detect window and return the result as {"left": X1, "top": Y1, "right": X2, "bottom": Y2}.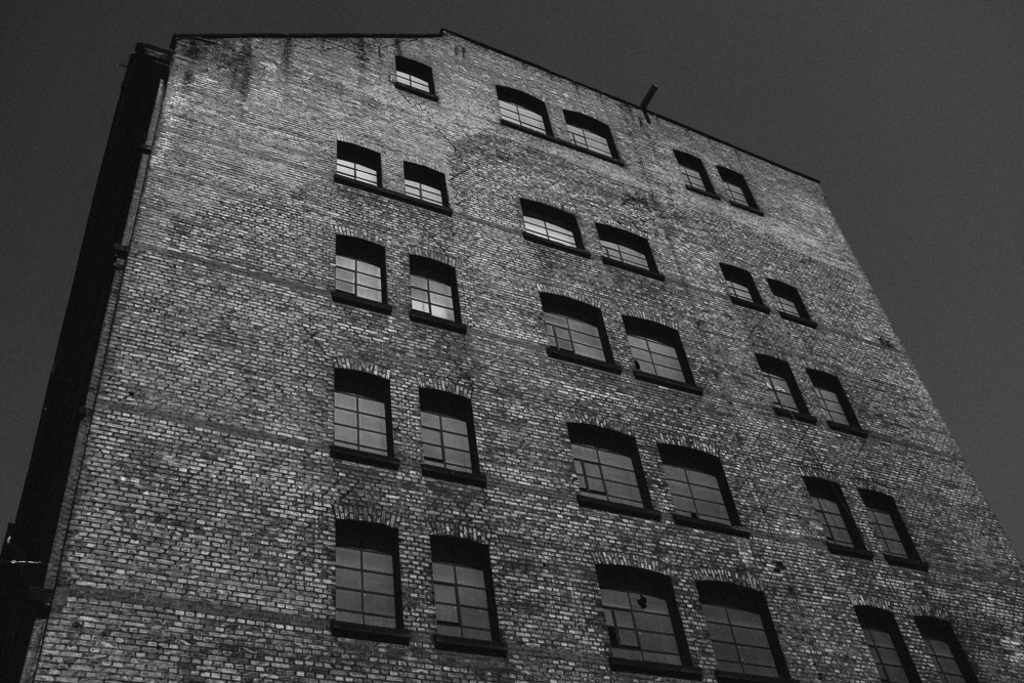
{"left": 770, "top": 278, "right": 818, "bottom": 327}.
